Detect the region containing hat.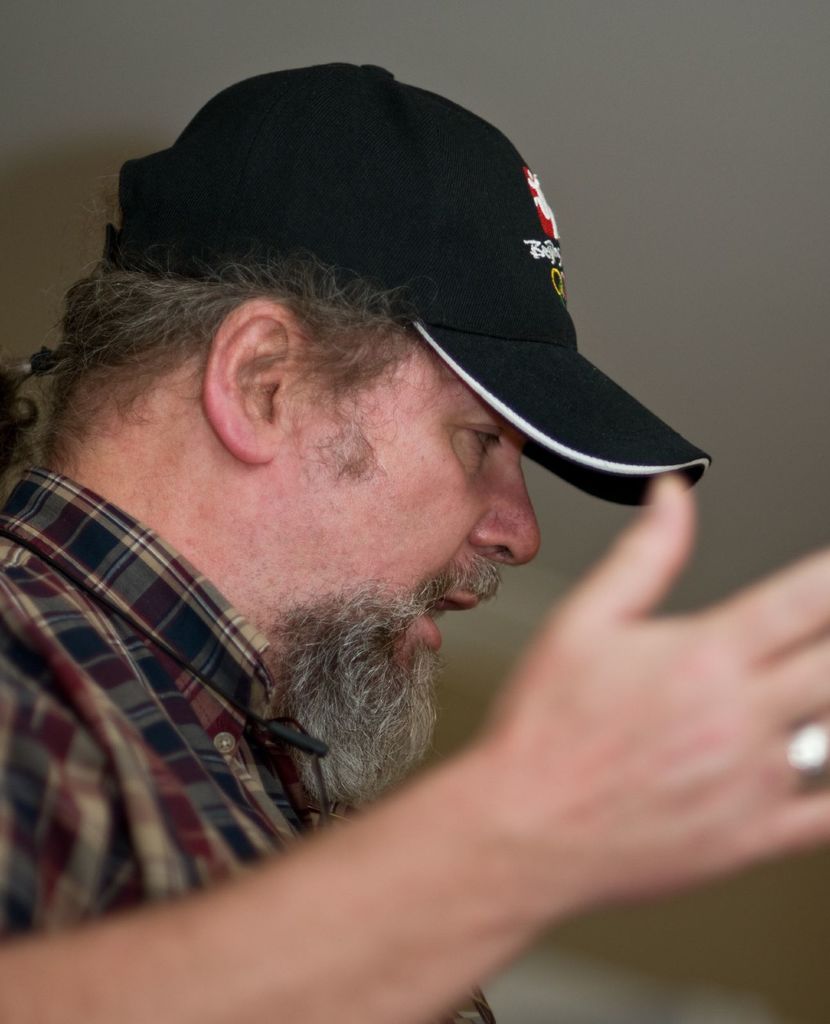
104,57,709,503.
